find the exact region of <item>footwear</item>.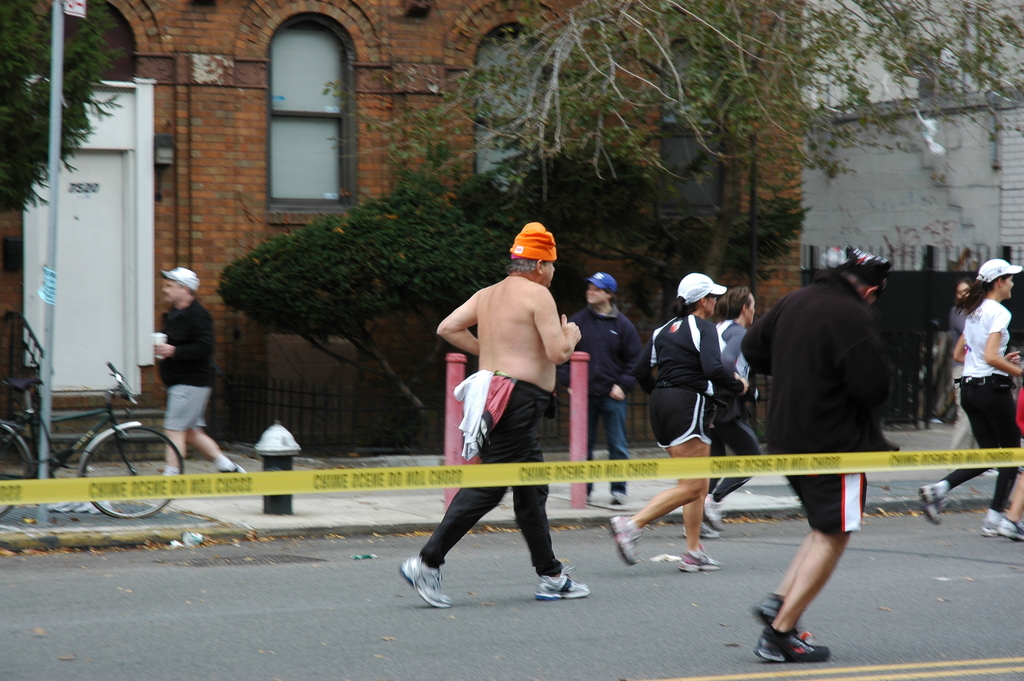
Exact region: box=[533, 562, 595, 598].
